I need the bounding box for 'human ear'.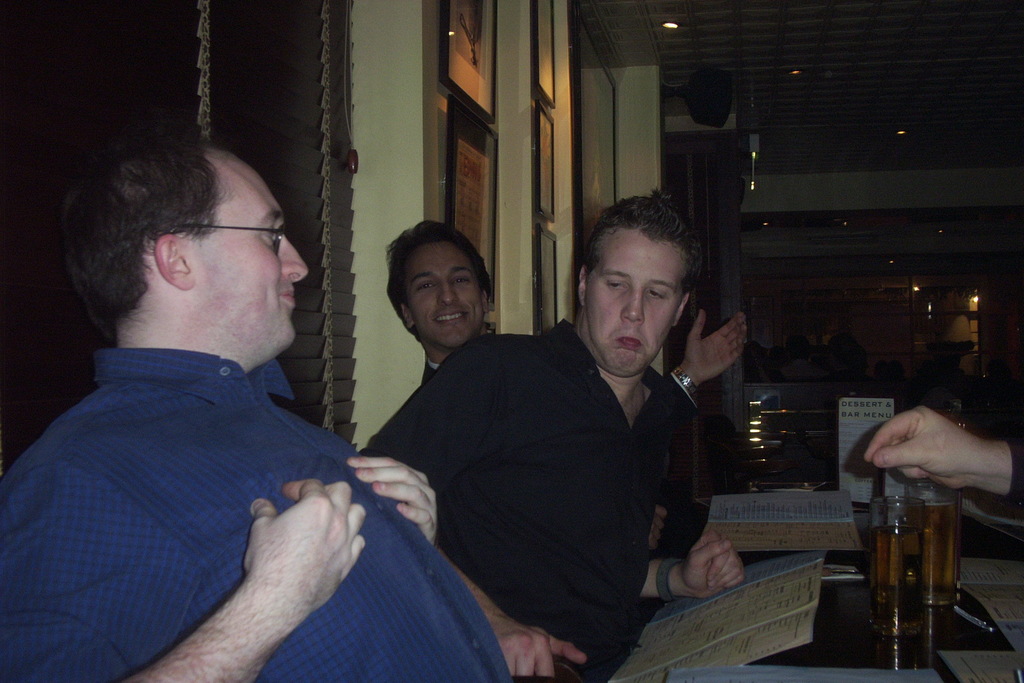
Here it is: bbox=[481, 289, 493, 311].
